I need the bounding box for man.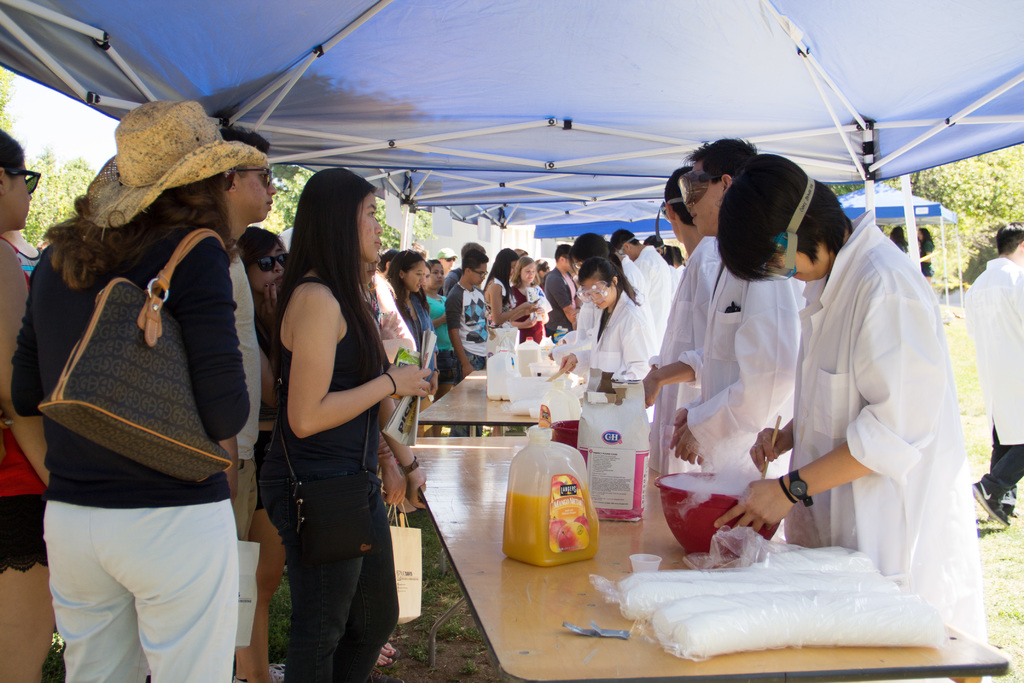
Here it is: rect(635, 131, 808, 545).
